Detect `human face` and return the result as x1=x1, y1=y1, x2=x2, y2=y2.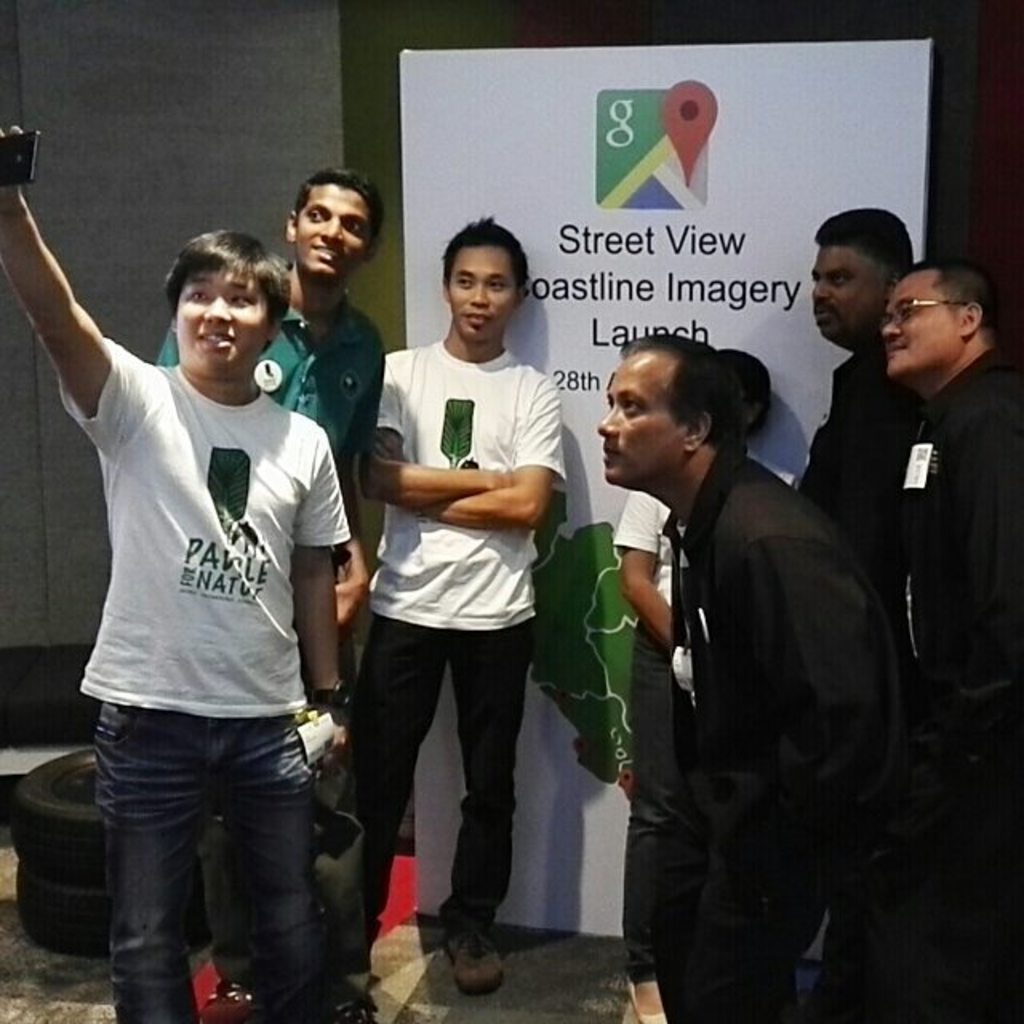
x1=877, y1=277, x2=952, y2=373.
